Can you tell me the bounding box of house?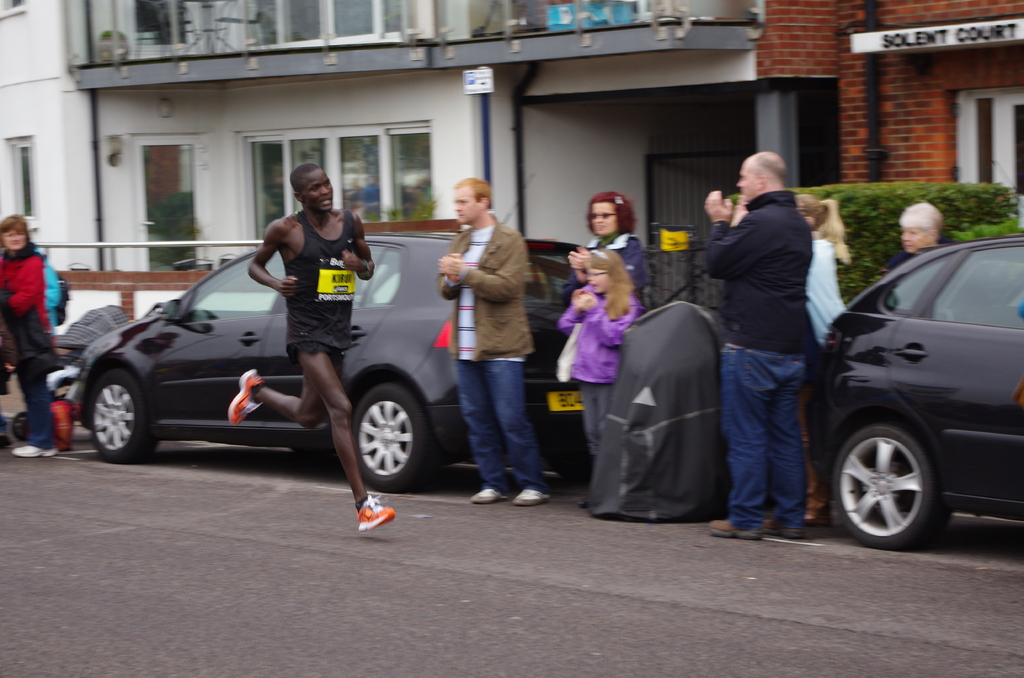
[left=467, top=0, right=753, bottom=174].
